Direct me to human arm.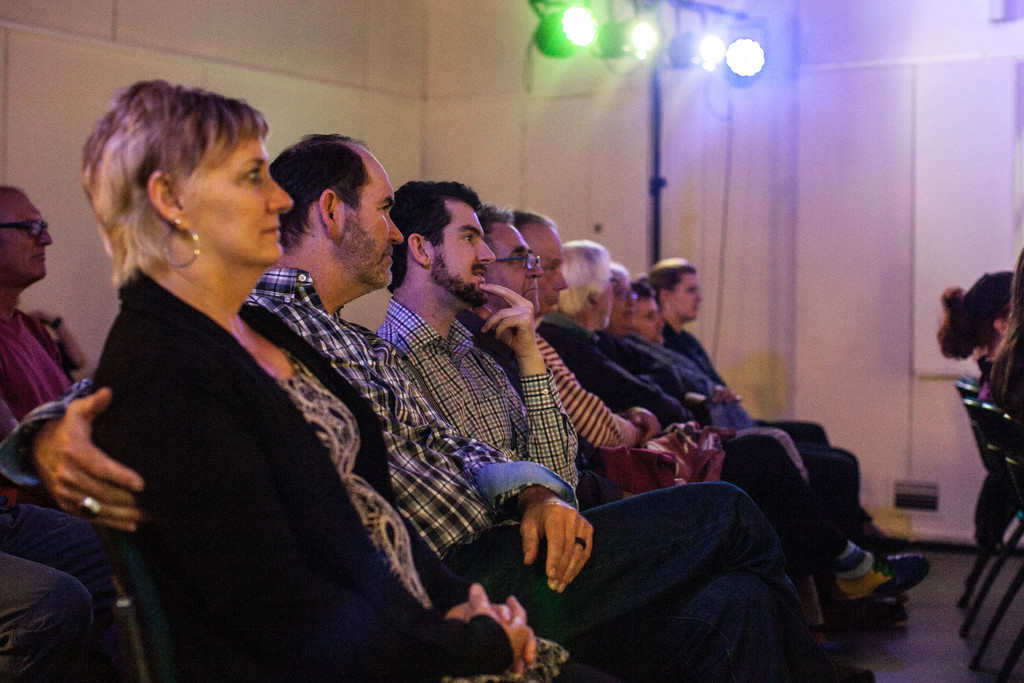
Direction: (439,599,544,682).
